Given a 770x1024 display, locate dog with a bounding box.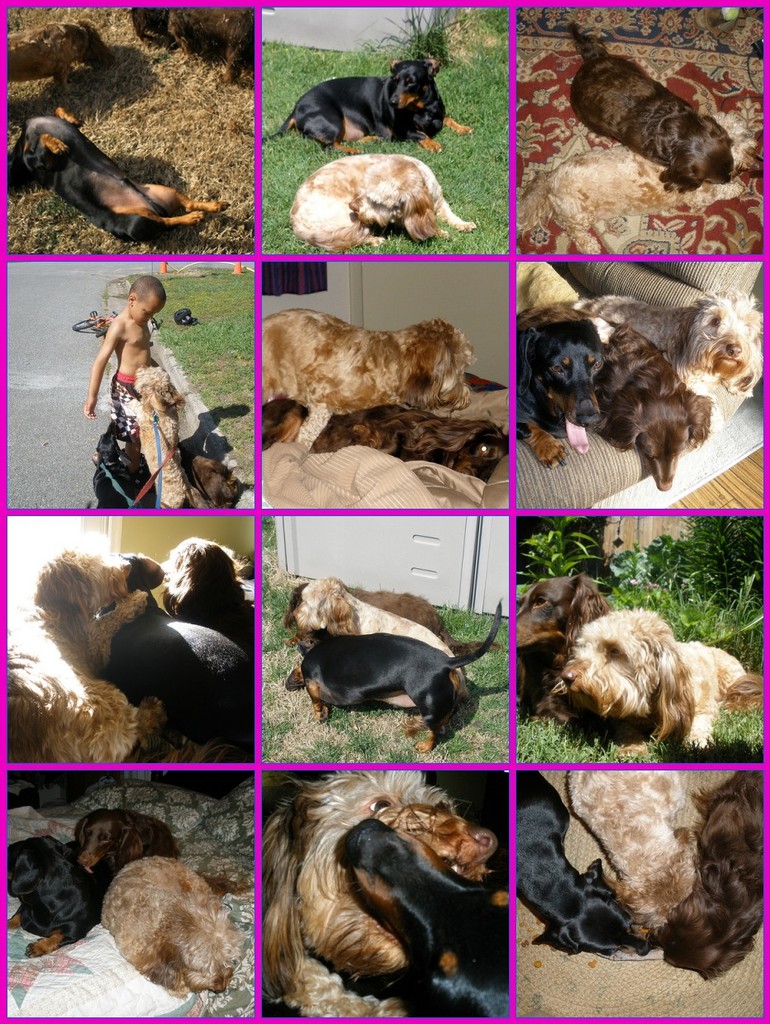
Located: [x1=87, y1=419, x2=141, y2=510].
